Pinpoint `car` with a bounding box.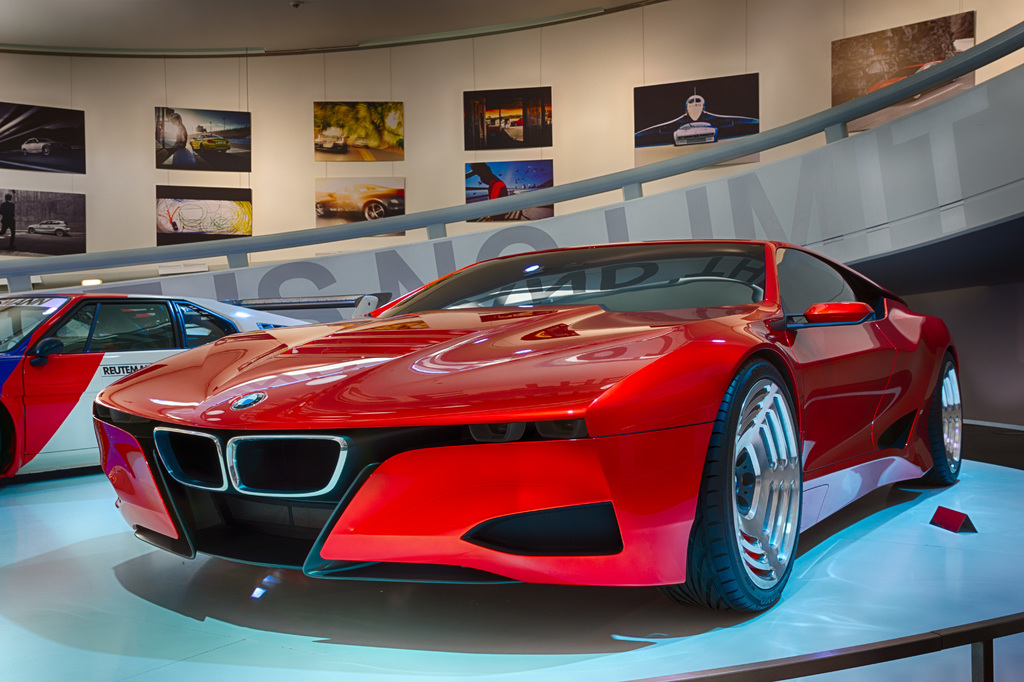
rect(20, 138, 63, 158).
